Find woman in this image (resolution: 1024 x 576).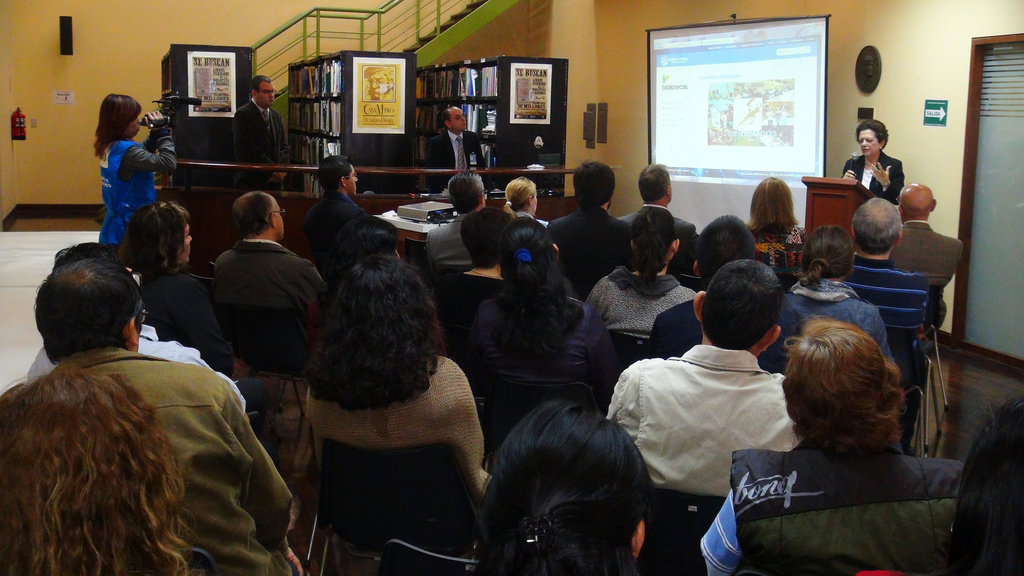
(left=303, top=257, right=493, bottom=493).
